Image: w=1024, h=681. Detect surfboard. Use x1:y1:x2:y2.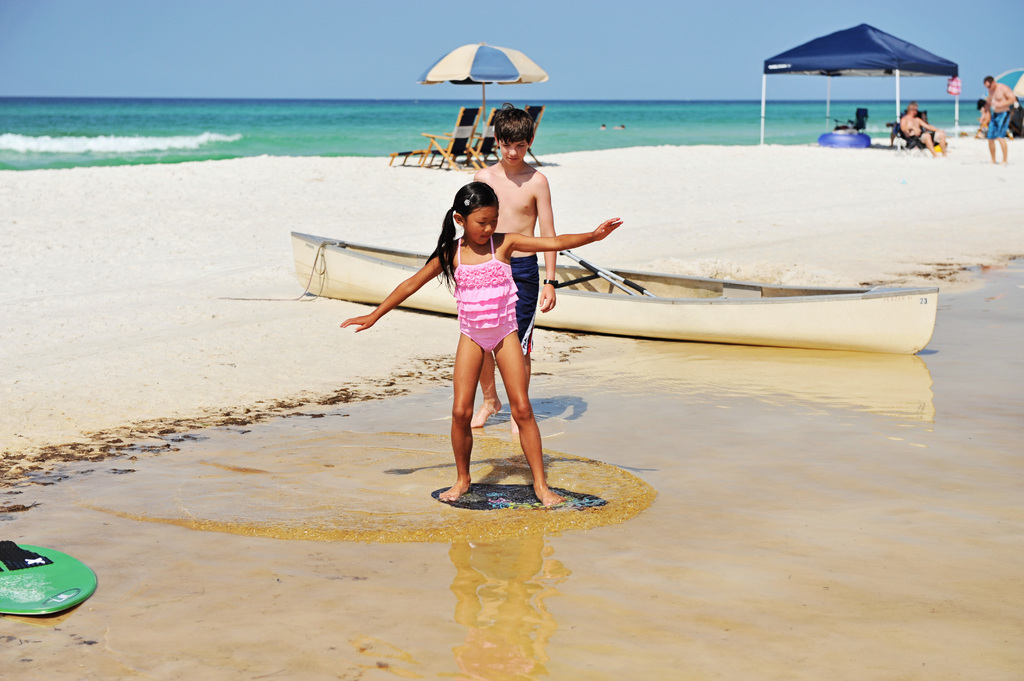
431:482:608:513.
